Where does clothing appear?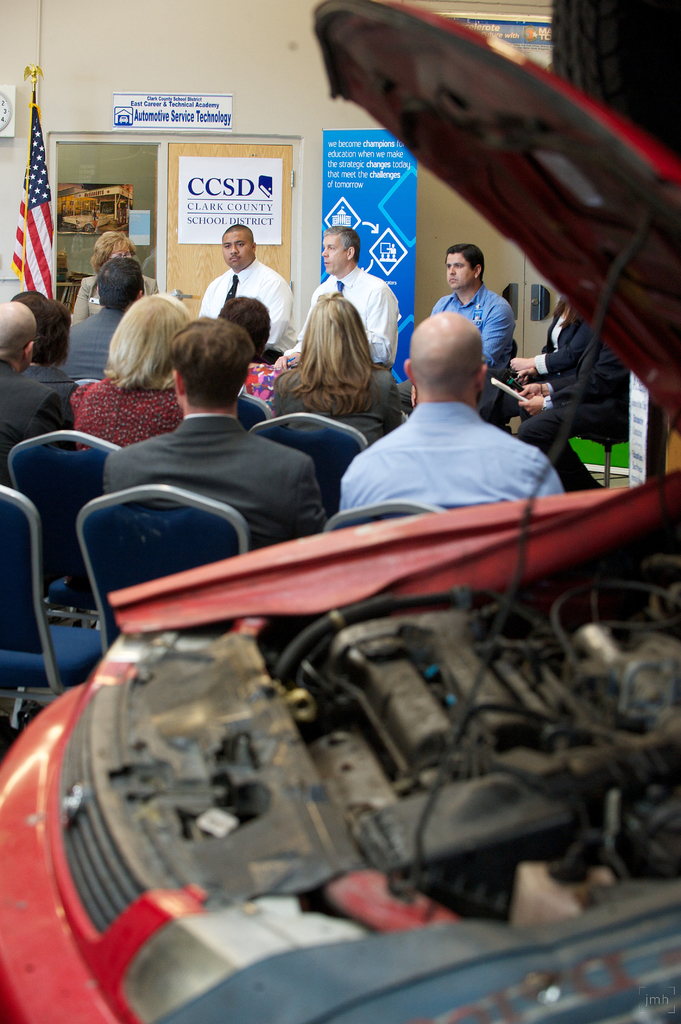
Appears at box(203, 257, 300, 349).
